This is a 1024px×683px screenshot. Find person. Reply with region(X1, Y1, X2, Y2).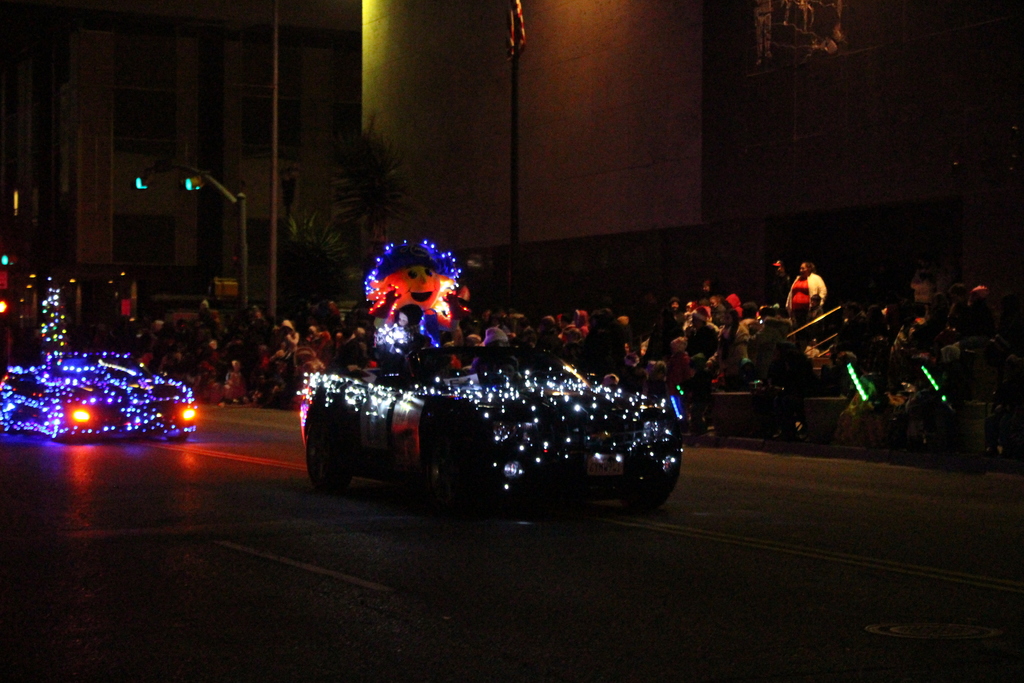
region(908, 253, 941, 304).
